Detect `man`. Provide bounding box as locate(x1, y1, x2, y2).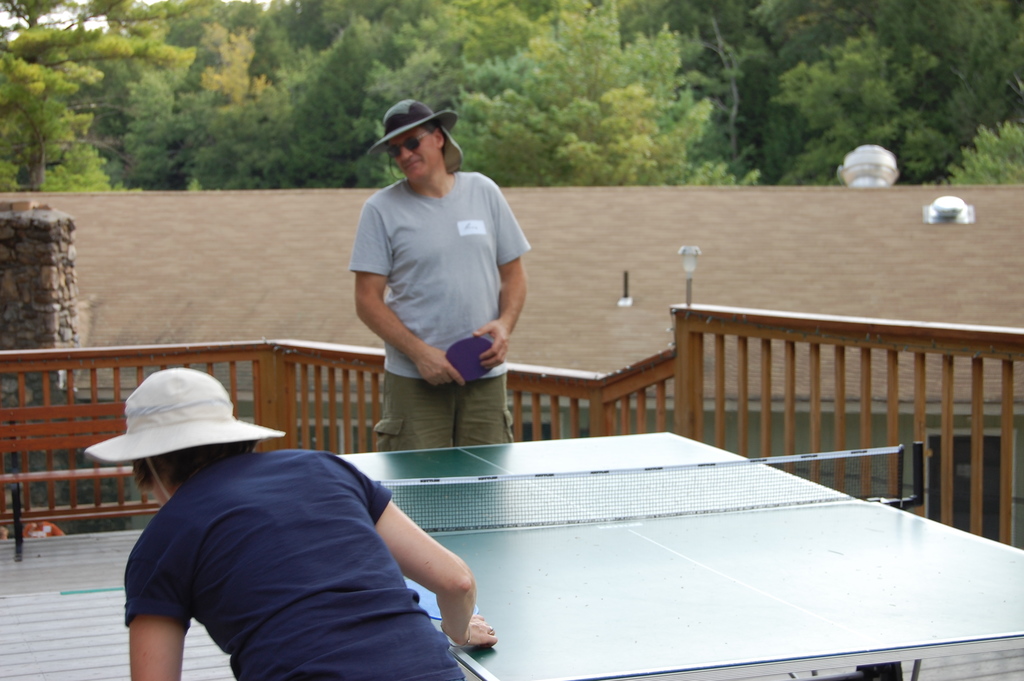
locate(342, 90, 532, 456).
